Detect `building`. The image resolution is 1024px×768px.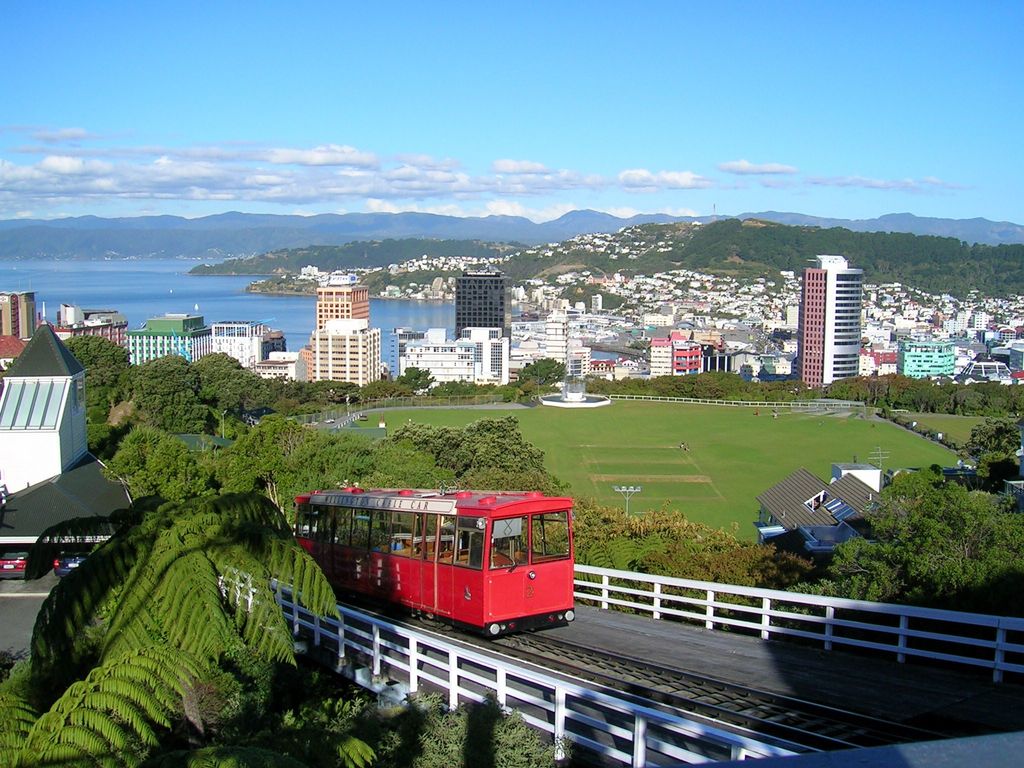
pyautogui.locateOnScreen(652, 334, 723, 375).
